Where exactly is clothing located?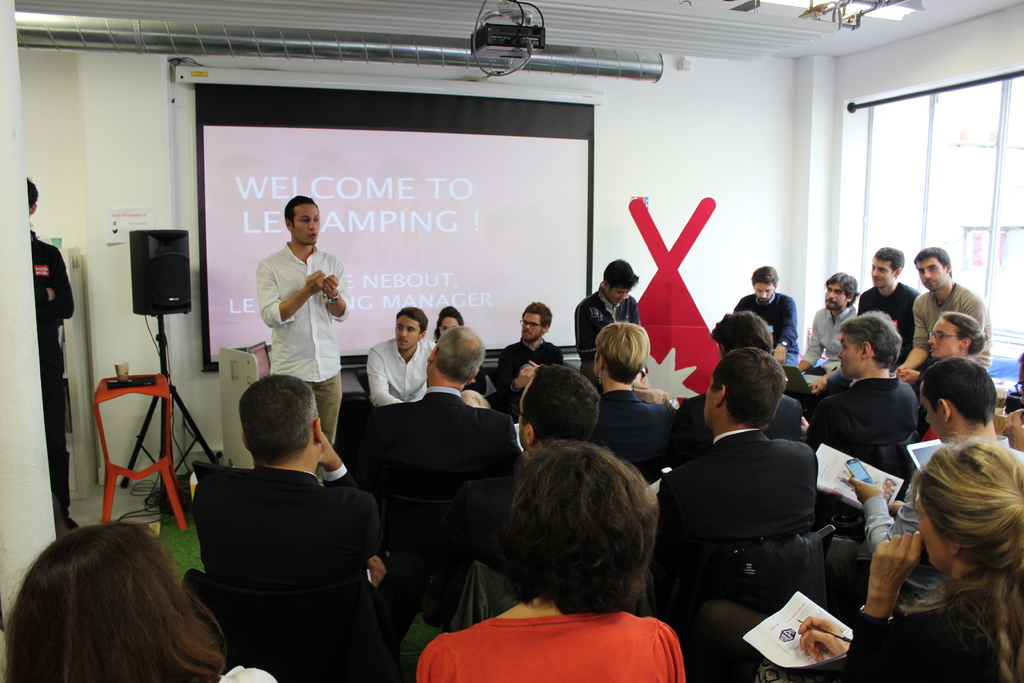
Its bounding box is bbox(571, 283, 643, 387).
